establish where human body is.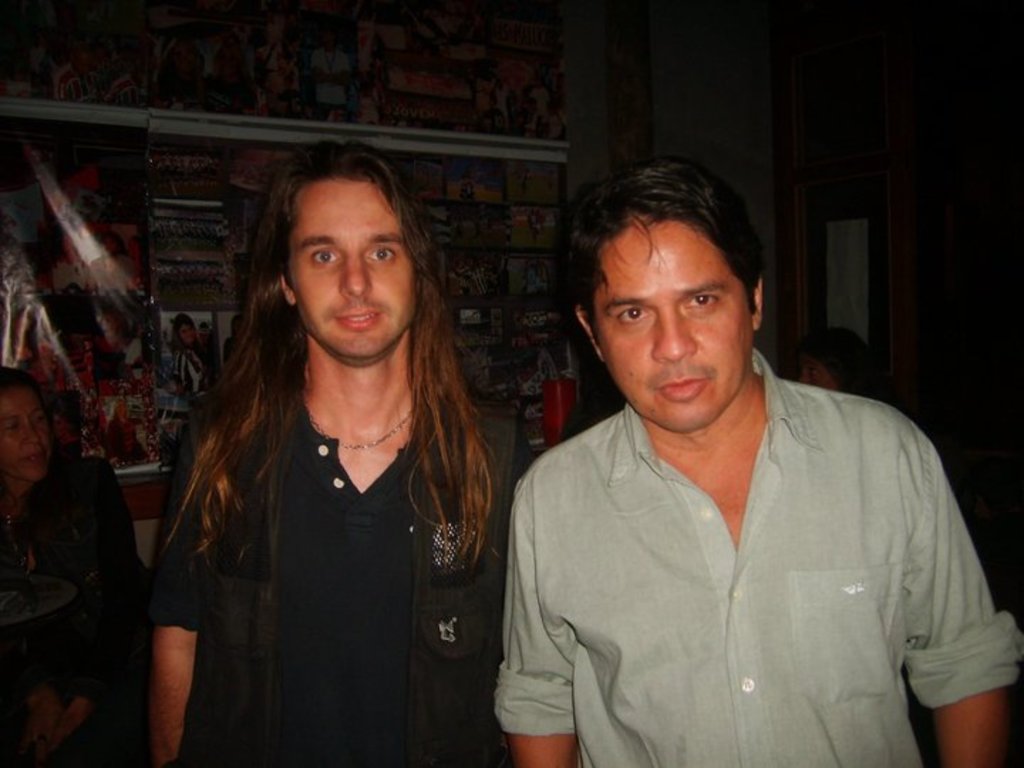
Established at [left=138, top=151, right=508, bottom=767].
